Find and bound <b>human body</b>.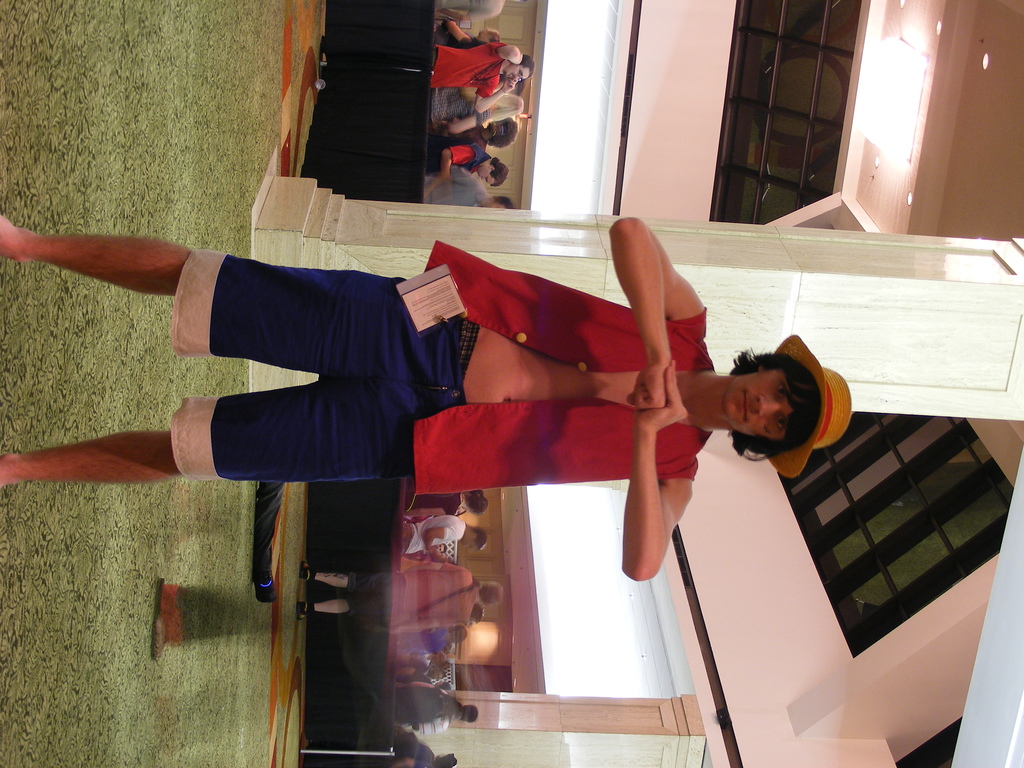
Bound: bbox=(0, 209, 824, 583).
